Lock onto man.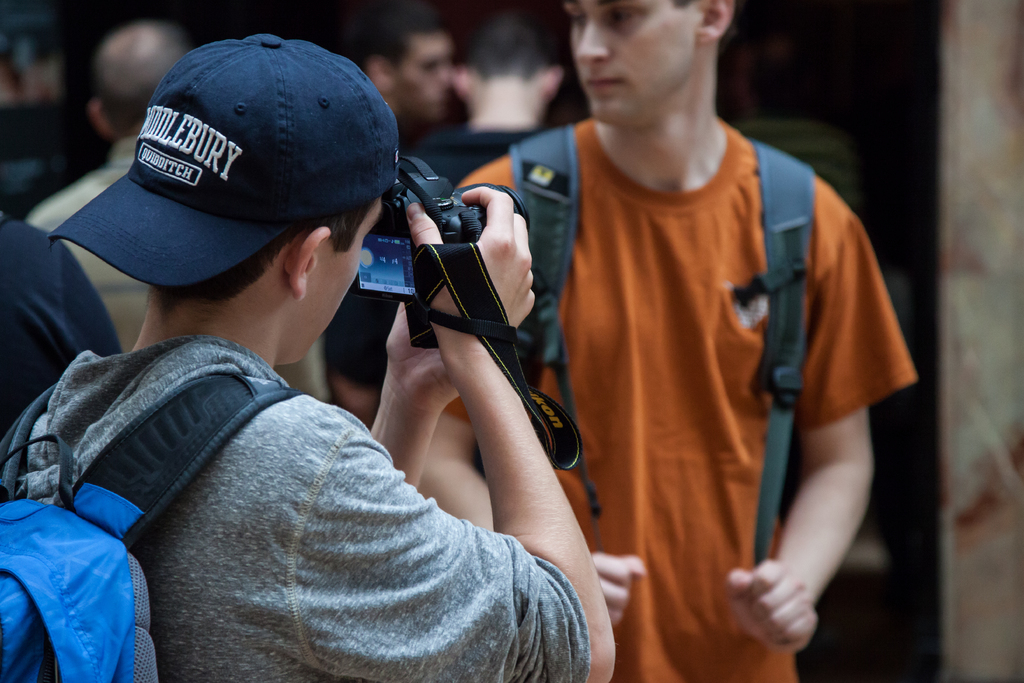
Locked: 26/31/199/353.
